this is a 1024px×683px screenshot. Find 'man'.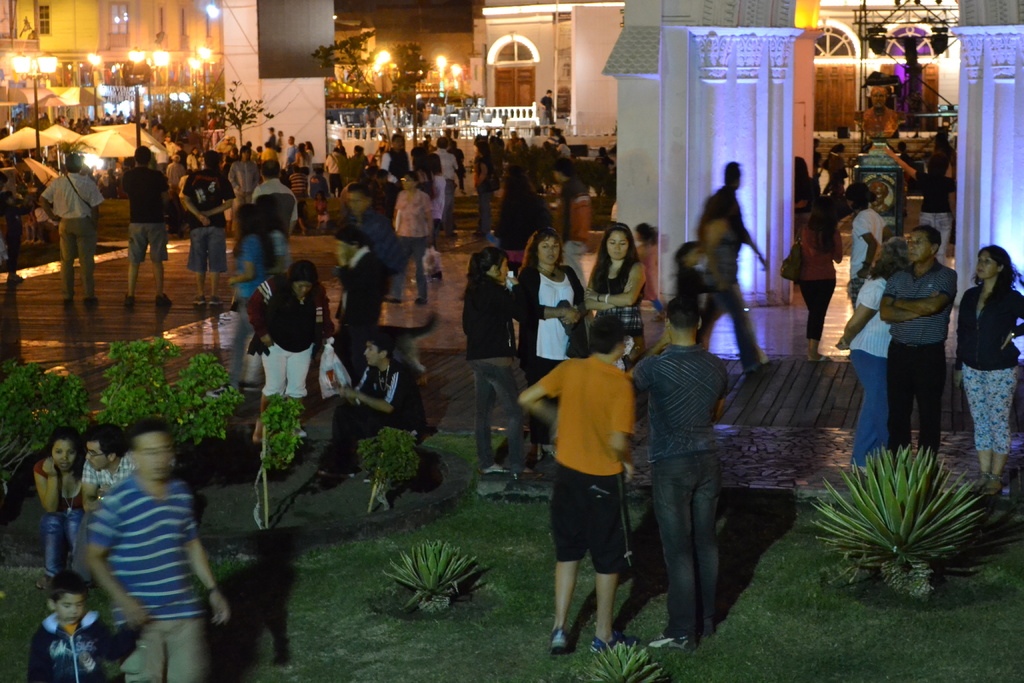
Bounding box: Rect(244, 153, 310, 306).
